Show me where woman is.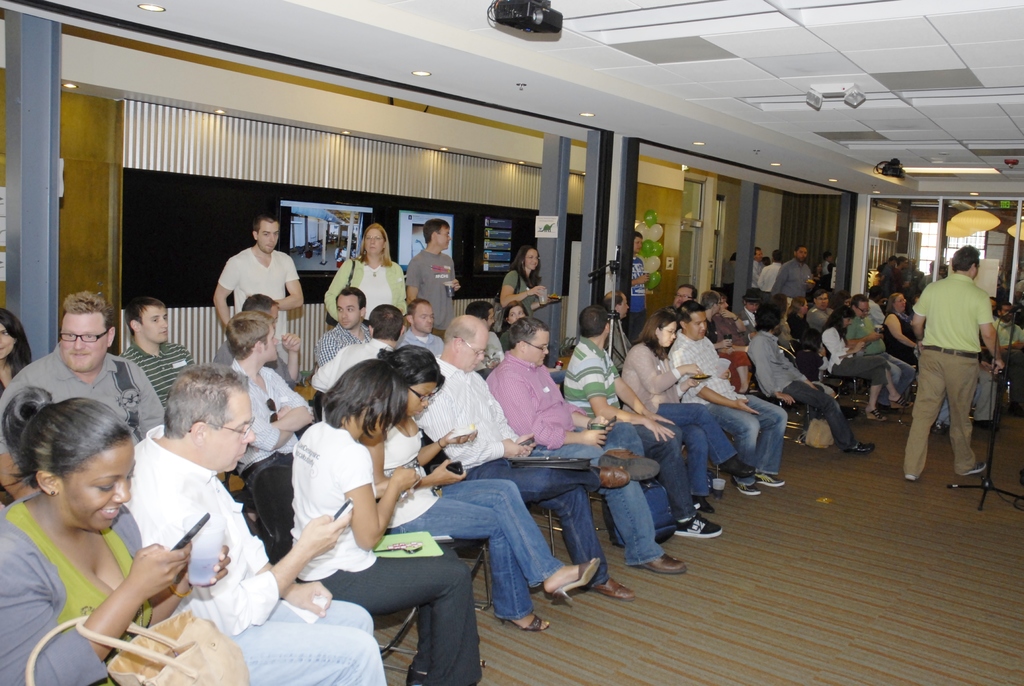
woman is at box(785, 293, 819, 353).
